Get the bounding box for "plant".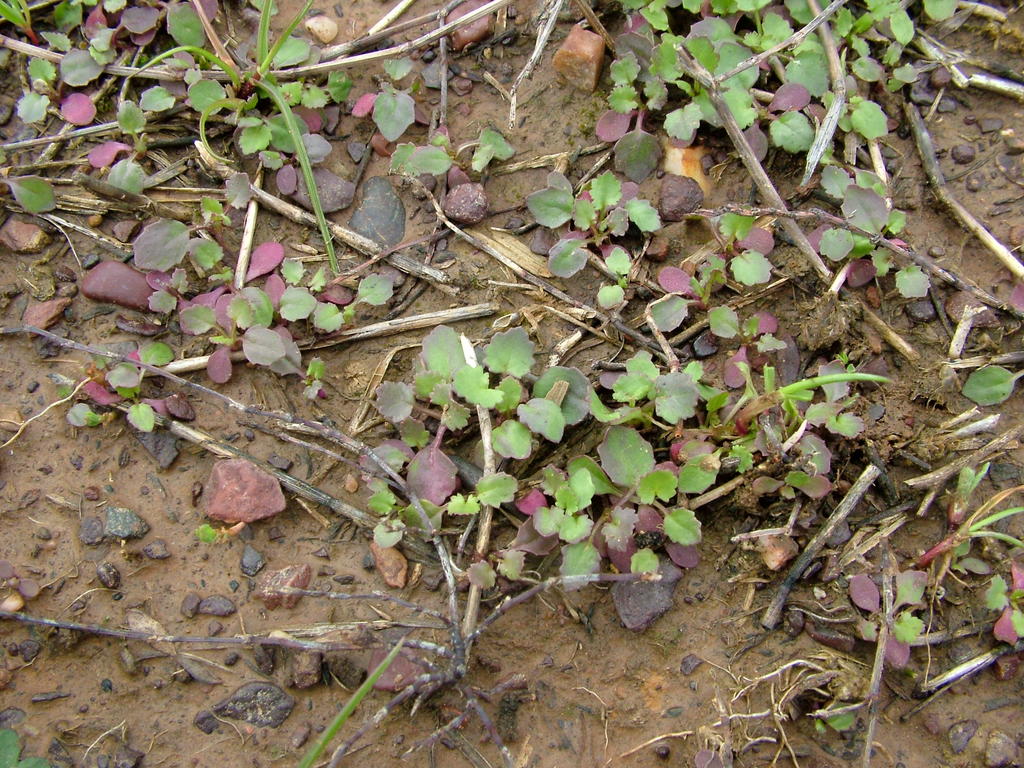
box=[945, 452, 1000, 529].
